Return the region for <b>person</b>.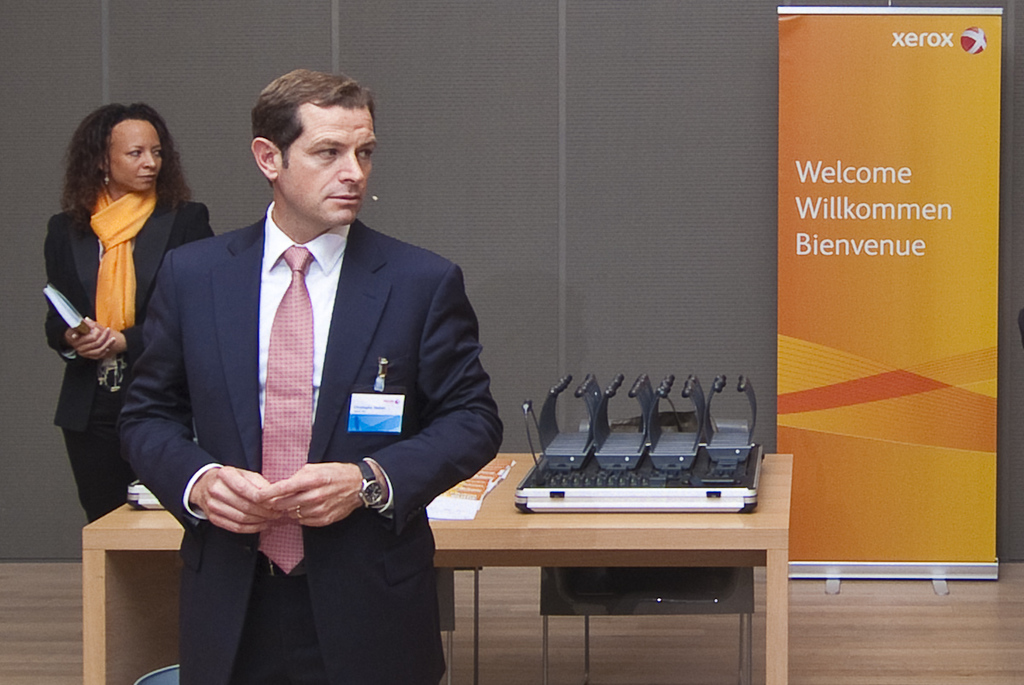
42 99 222 525.
